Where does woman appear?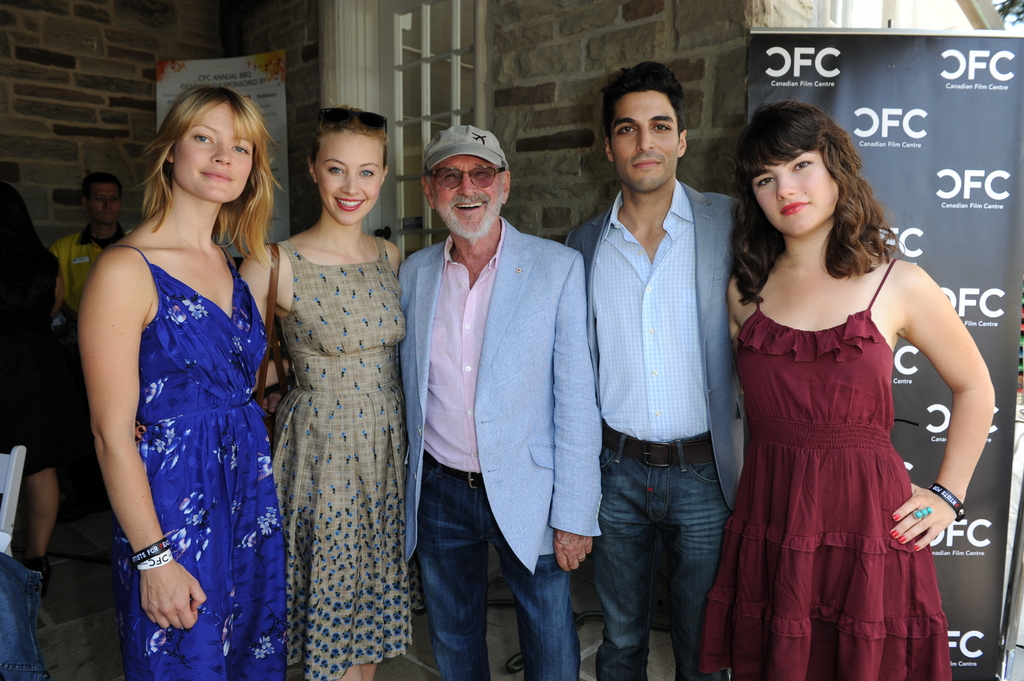
Appears at {"left": 238, "top": 105, "right": 415, "bottom": 680}.
